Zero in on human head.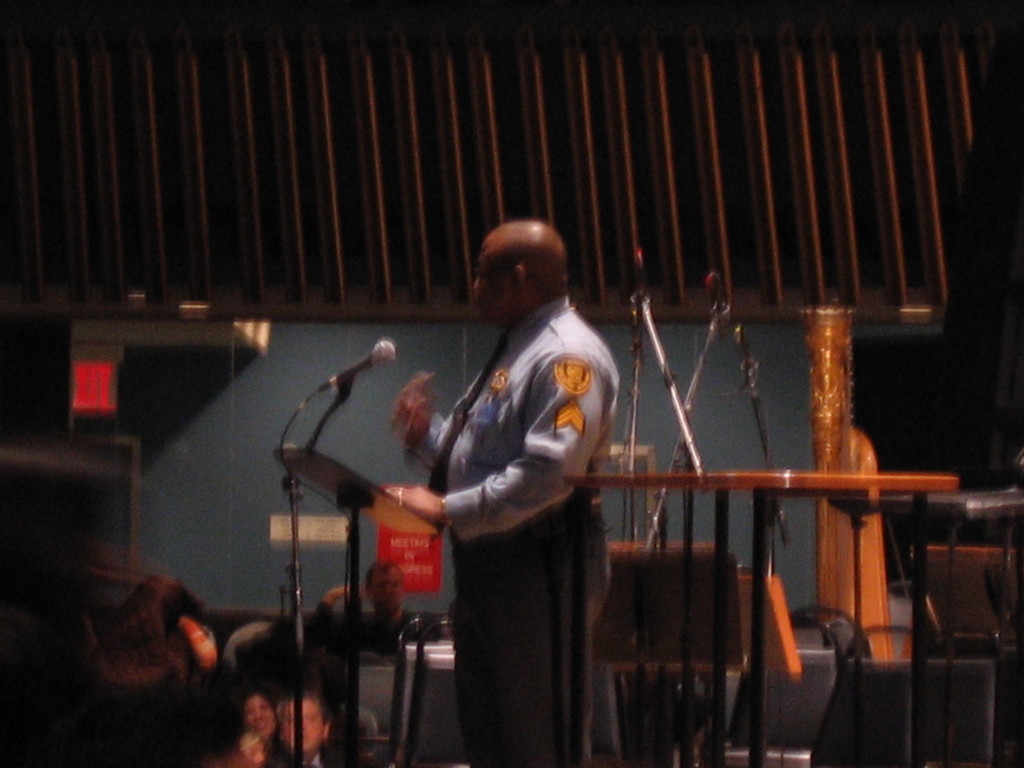
Zeroed in: (282, 691, 333, 758).
